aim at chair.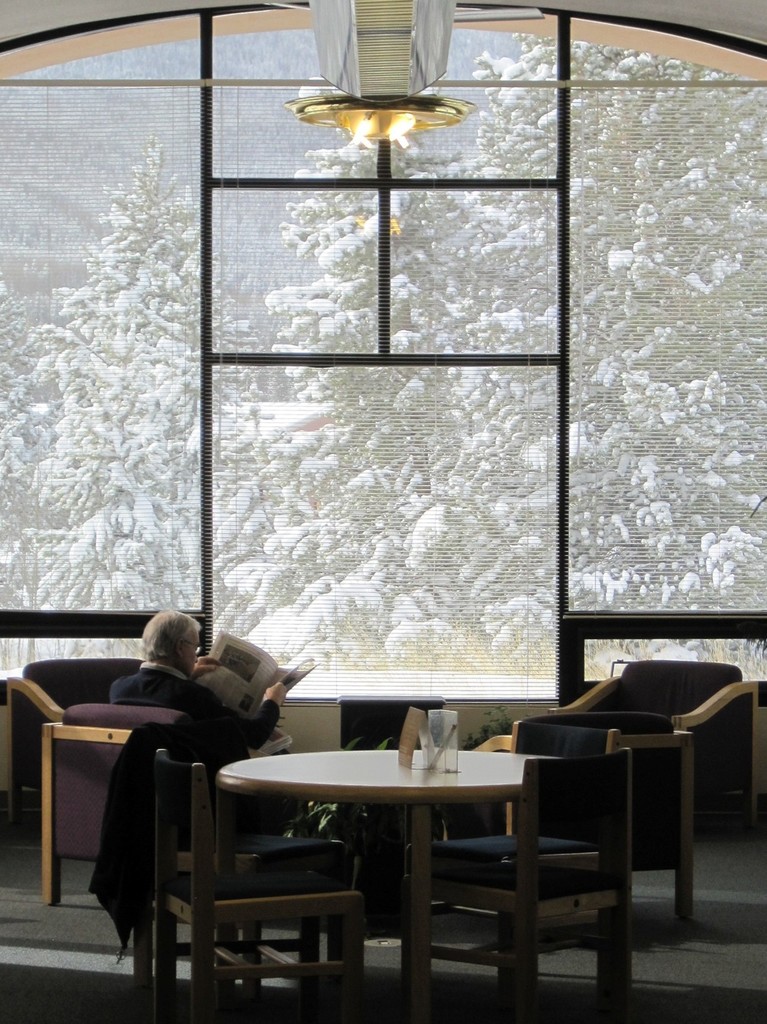
Aimed at [left=134, top=741, right=377, bottom=1023].
